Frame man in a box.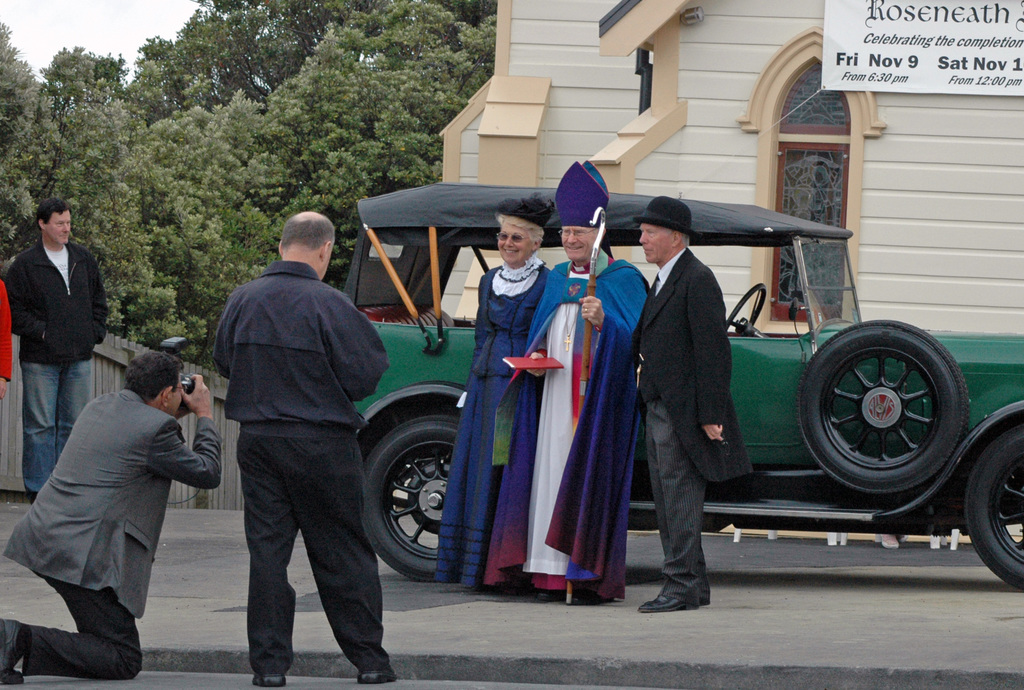
select_region(198, 202, 387, 686).
